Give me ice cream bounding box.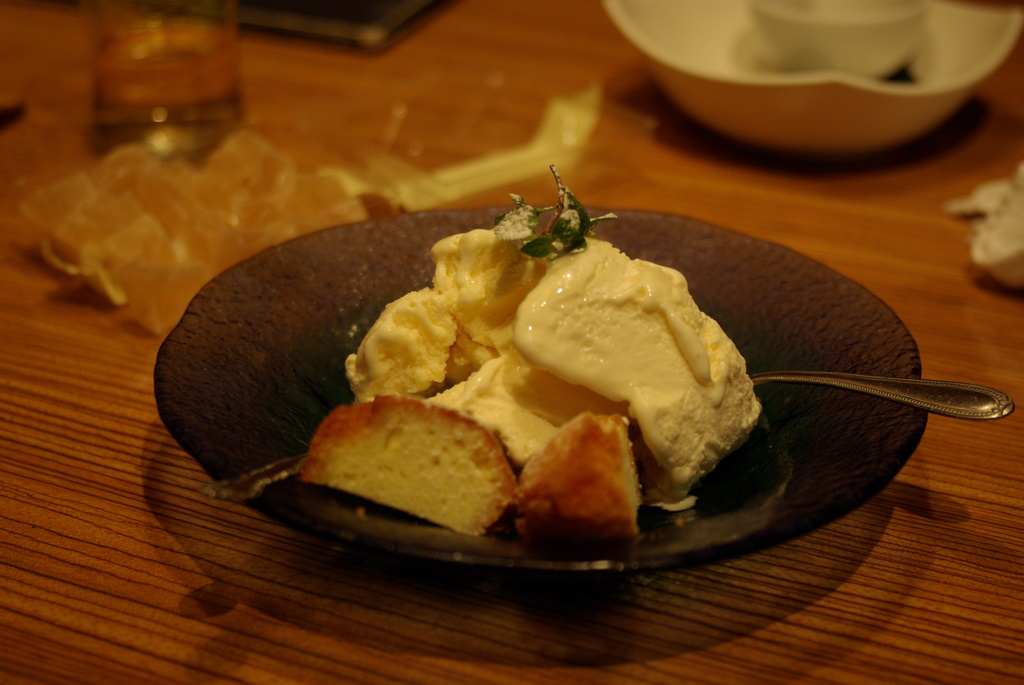
bbox=(324, 199, 762, 494).
